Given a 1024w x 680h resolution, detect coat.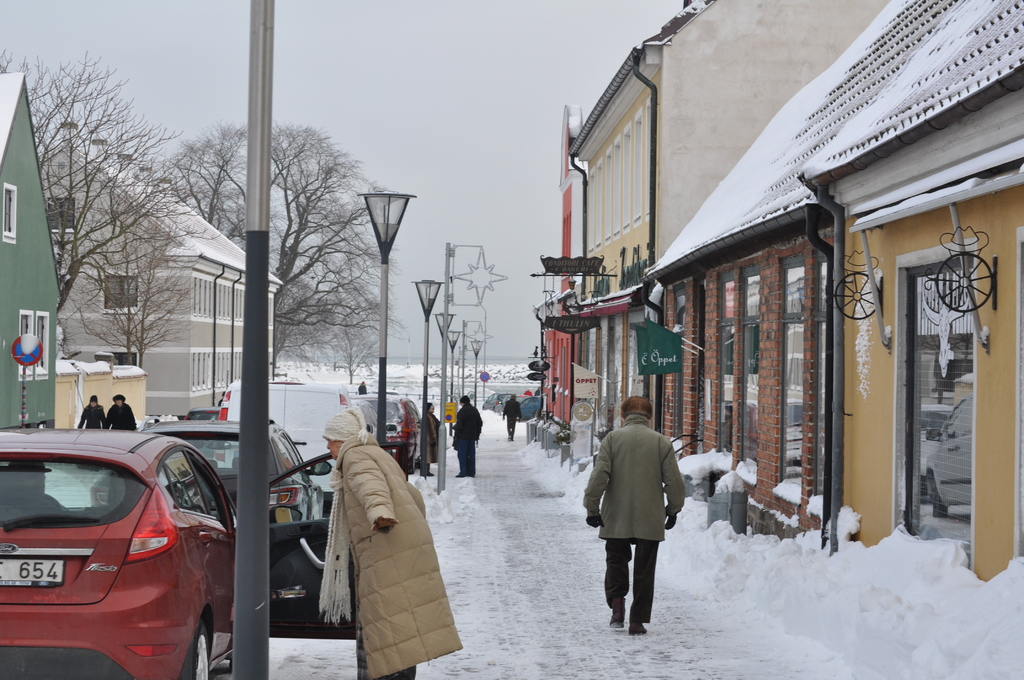
351 433 461 679.
